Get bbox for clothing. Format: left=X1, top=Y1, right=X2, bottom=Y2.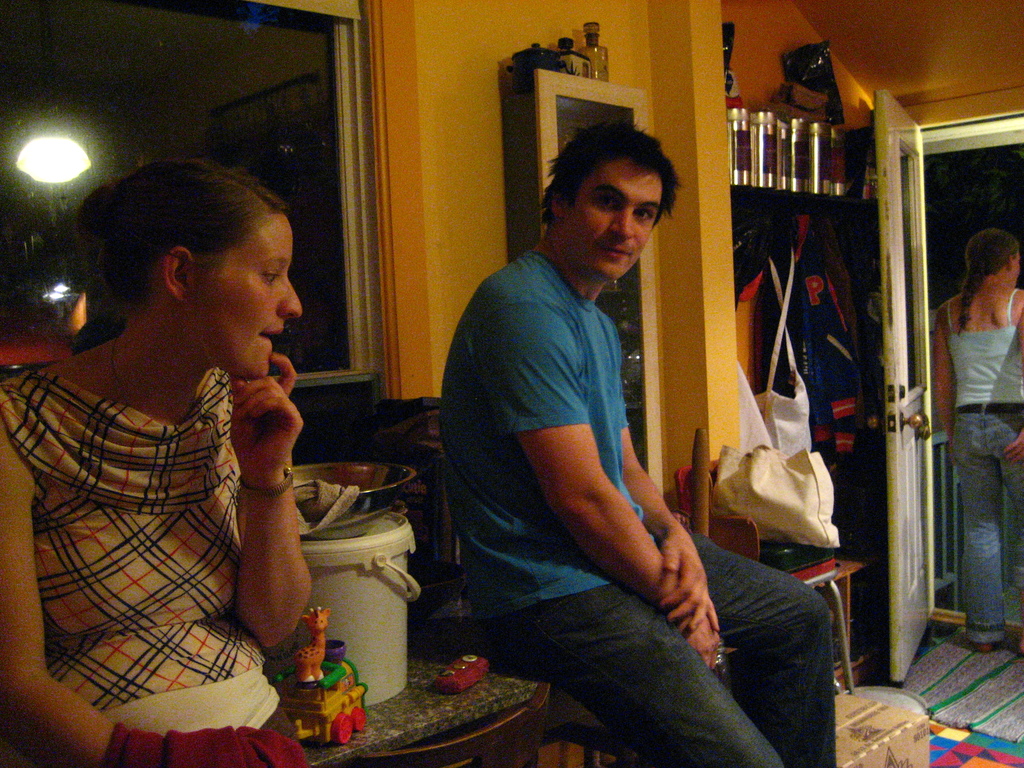
left=36, top=270, right=320, bottom=721.
